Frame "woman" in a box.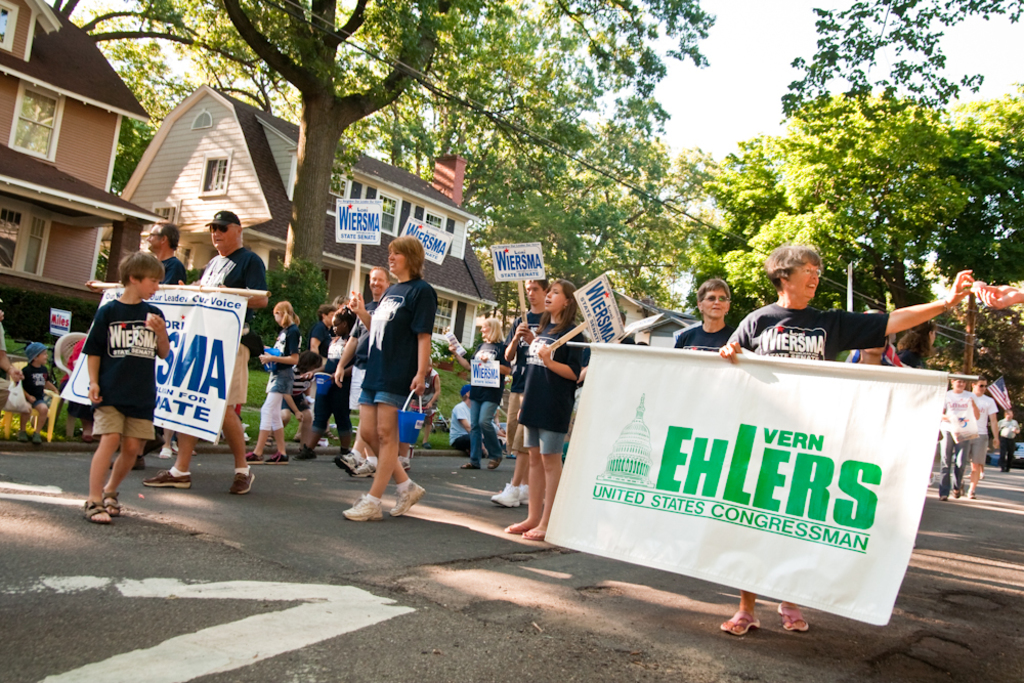
[939,371,981,503].
